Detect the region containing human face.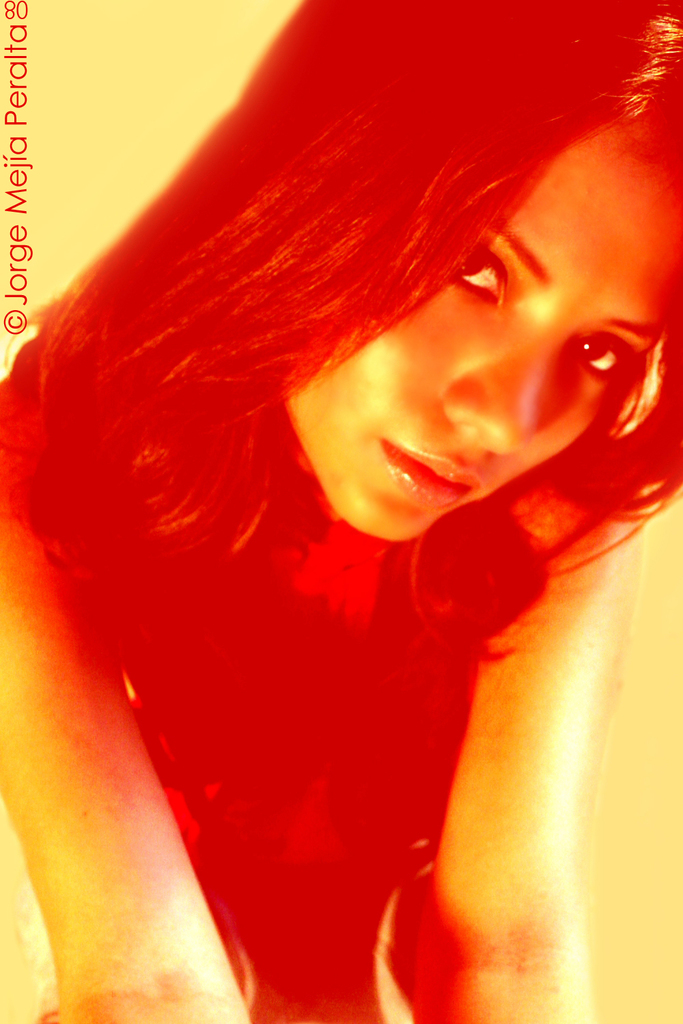
l=288, t=122, r=682, b=540.
